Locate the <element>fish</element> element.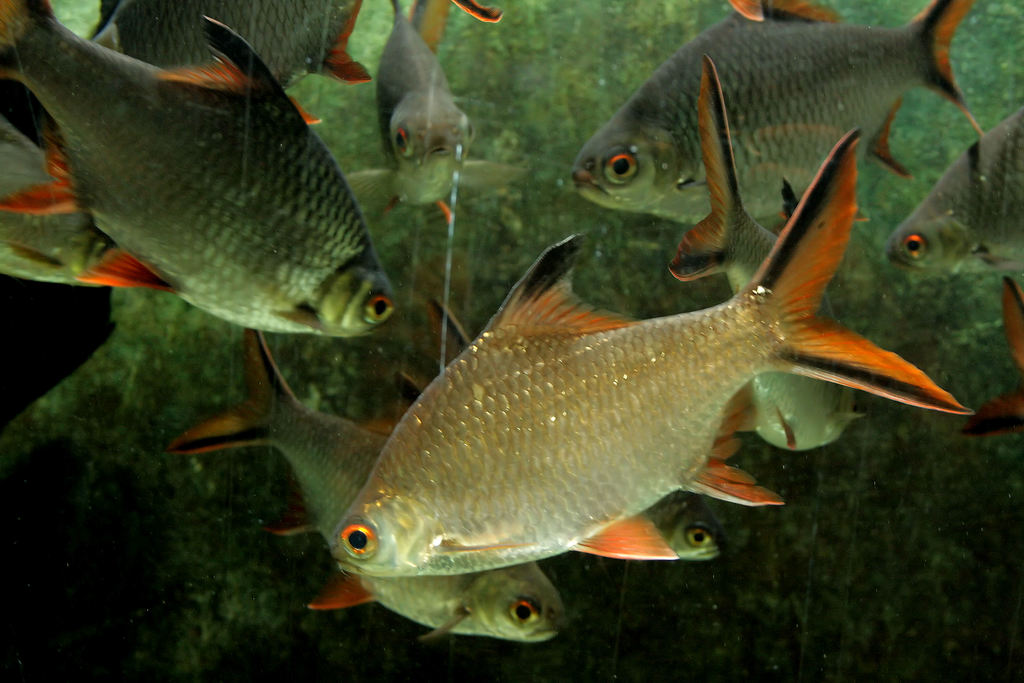
Element bbox: (657, 57, 860, 451).
